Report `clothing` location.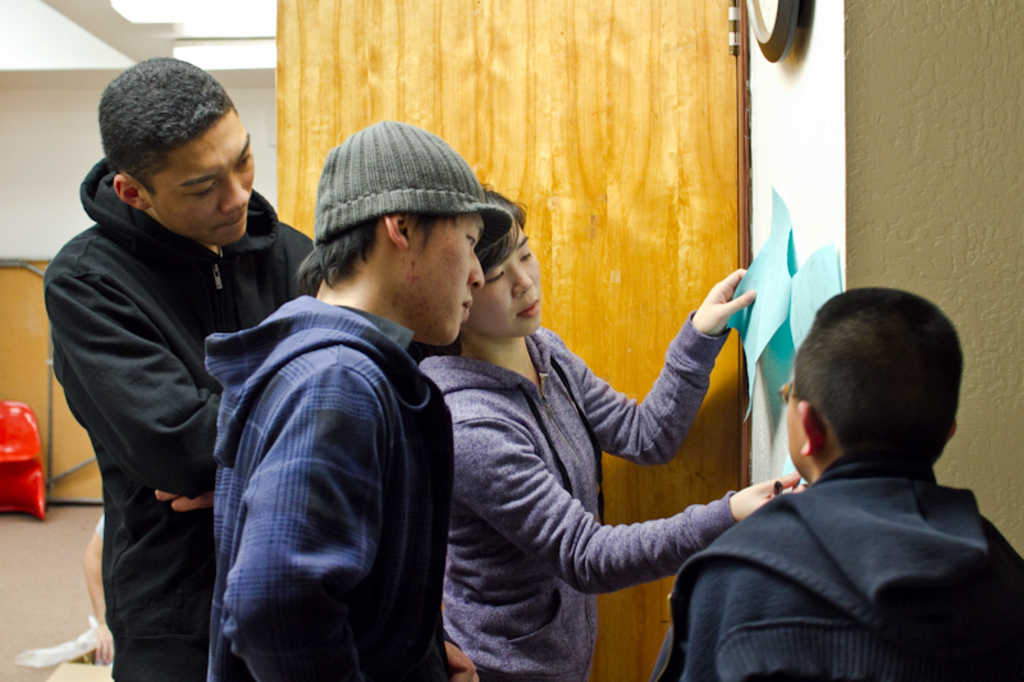
Report: locate(669, 400, 1015, 681).
